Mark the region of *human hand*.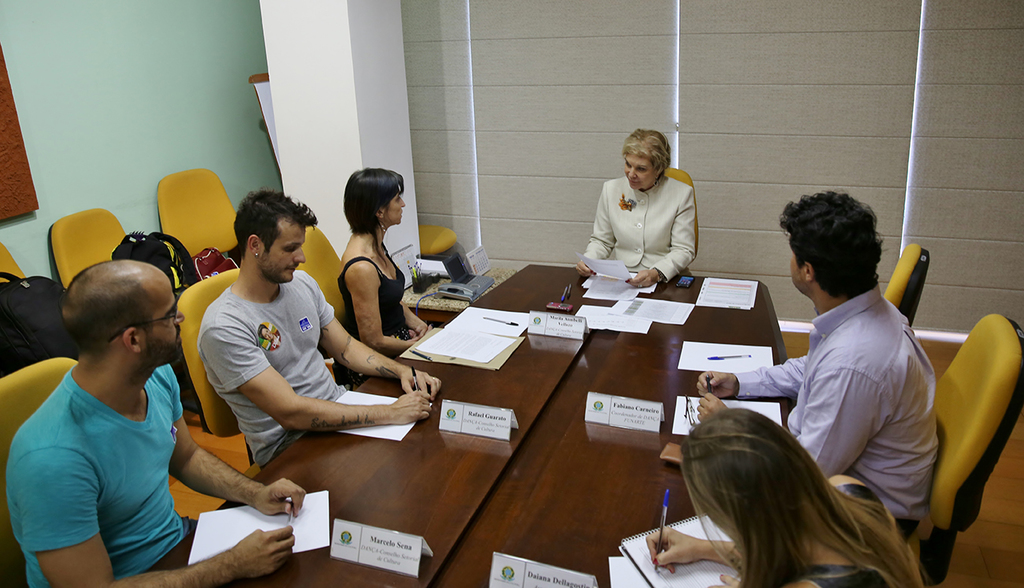
Region: x1=401 y1=366 x2=439 y2=400.
